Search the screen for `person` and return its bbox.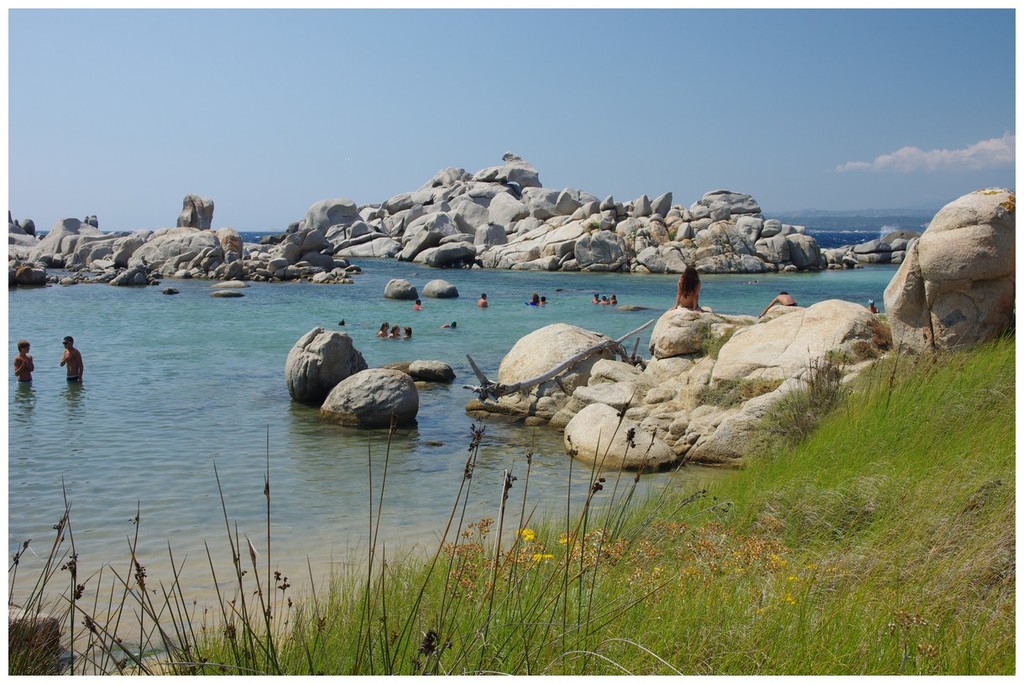
Found: 338:316:347:326.
